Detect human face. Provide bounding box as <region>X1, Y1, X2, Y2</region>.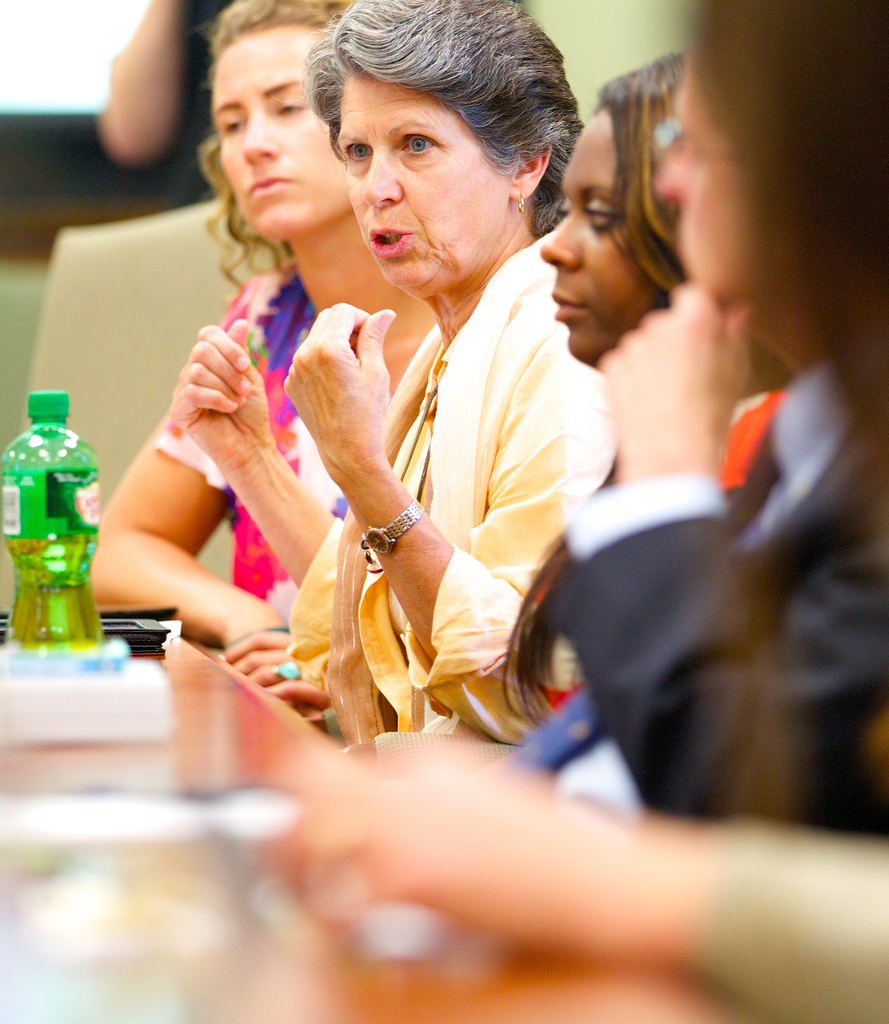
<region>325, 70, 521, 300</region>.
